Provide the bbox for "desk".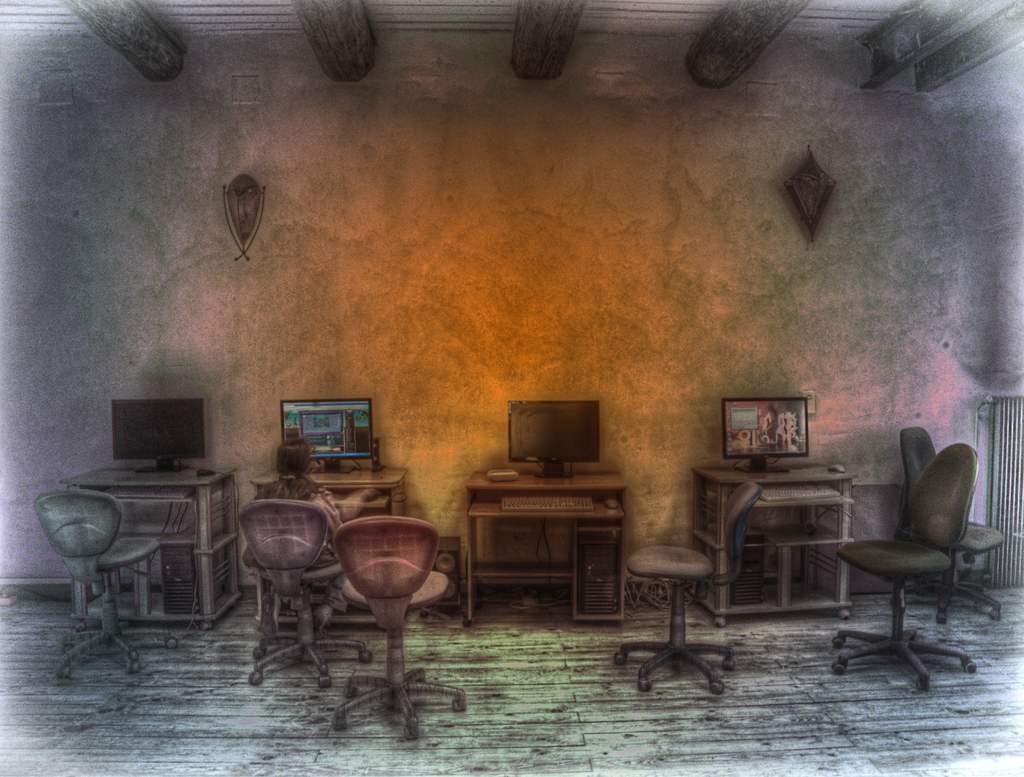
<box>442,470,643,612</box>.
